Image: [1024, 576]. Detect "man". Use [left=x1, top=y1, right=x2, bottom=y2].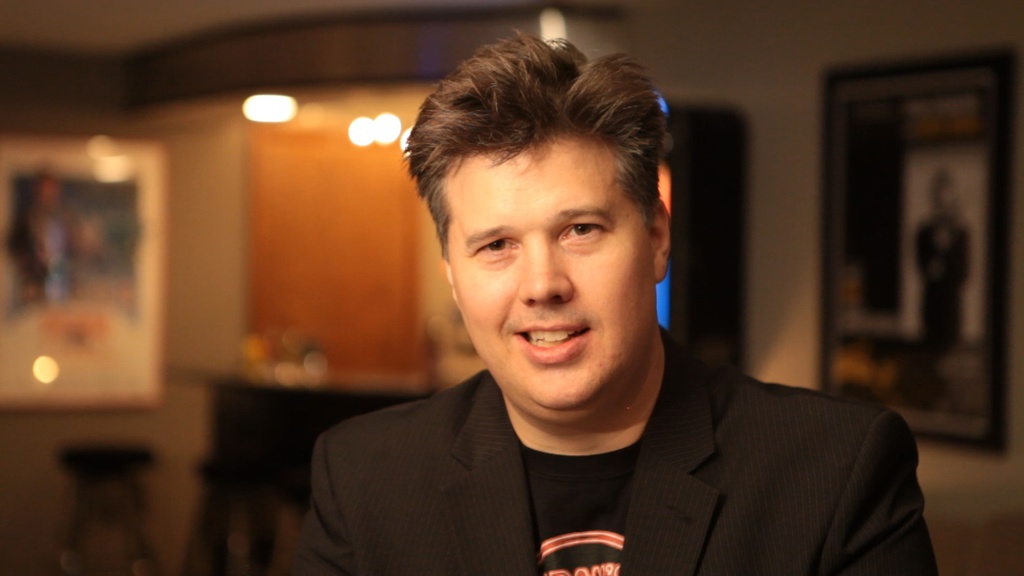
[left=269, top=65, right=915, bottom=564].
